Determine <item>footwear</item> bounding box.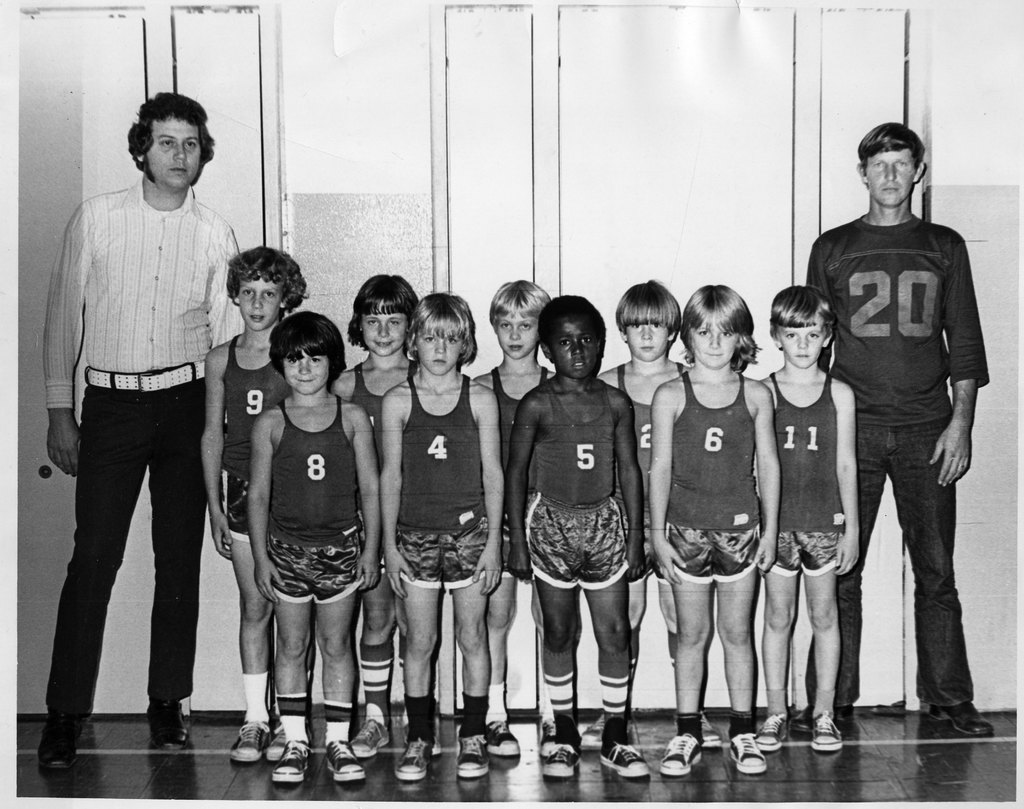
Determined: crop(146, 697, 195, 752).
